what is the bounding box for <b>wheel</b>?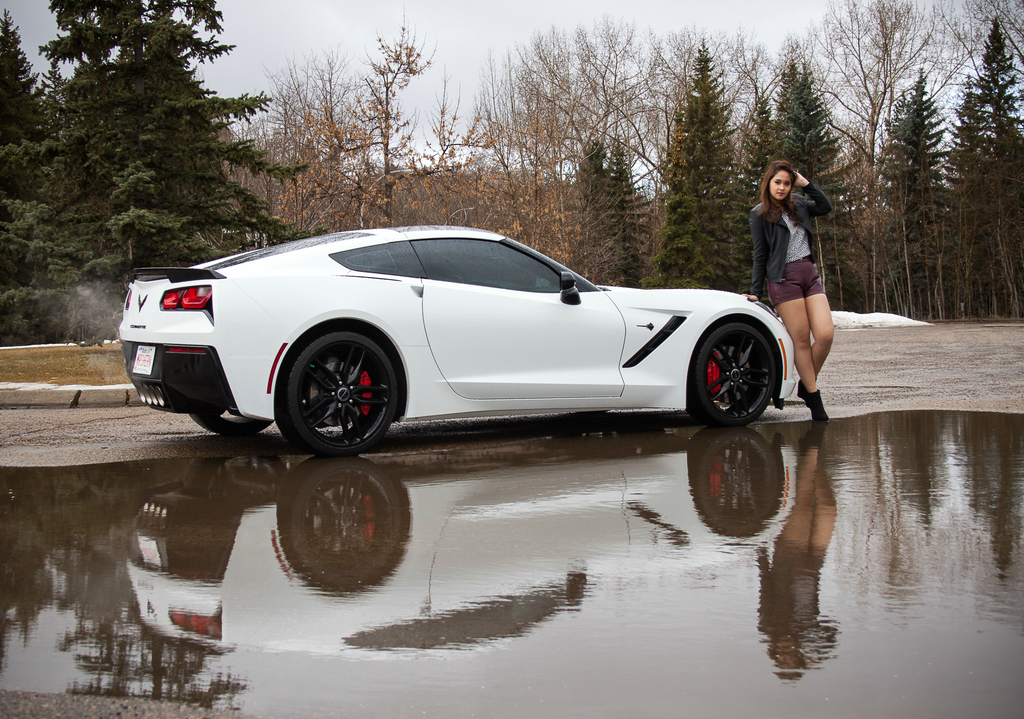
[275, 326, 397, 444].
